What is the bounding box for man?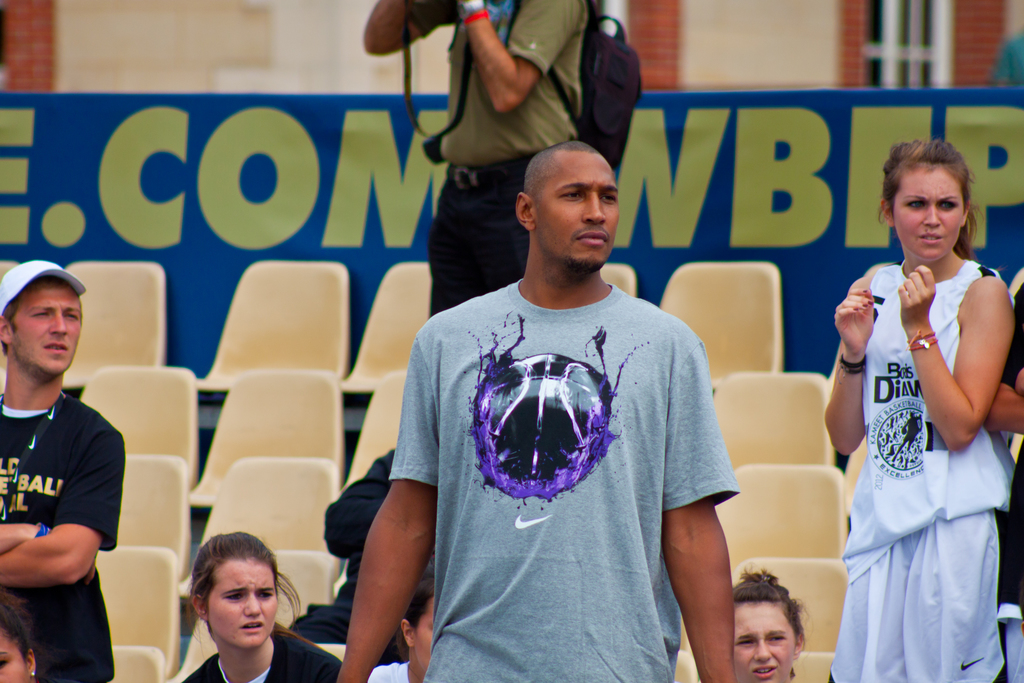
(left=1, top=257, right=127, bottom=682).
